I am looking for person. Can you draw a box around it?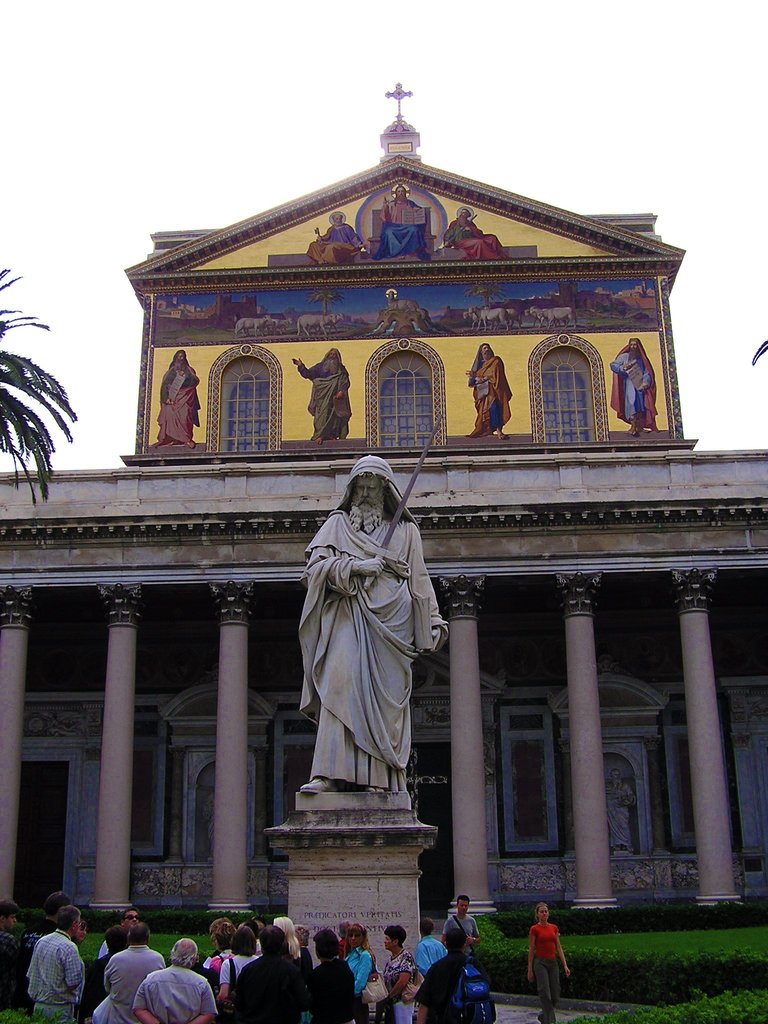
Sure, the bounding box is (x1=370, y1=185, x2=429, y2=262).
